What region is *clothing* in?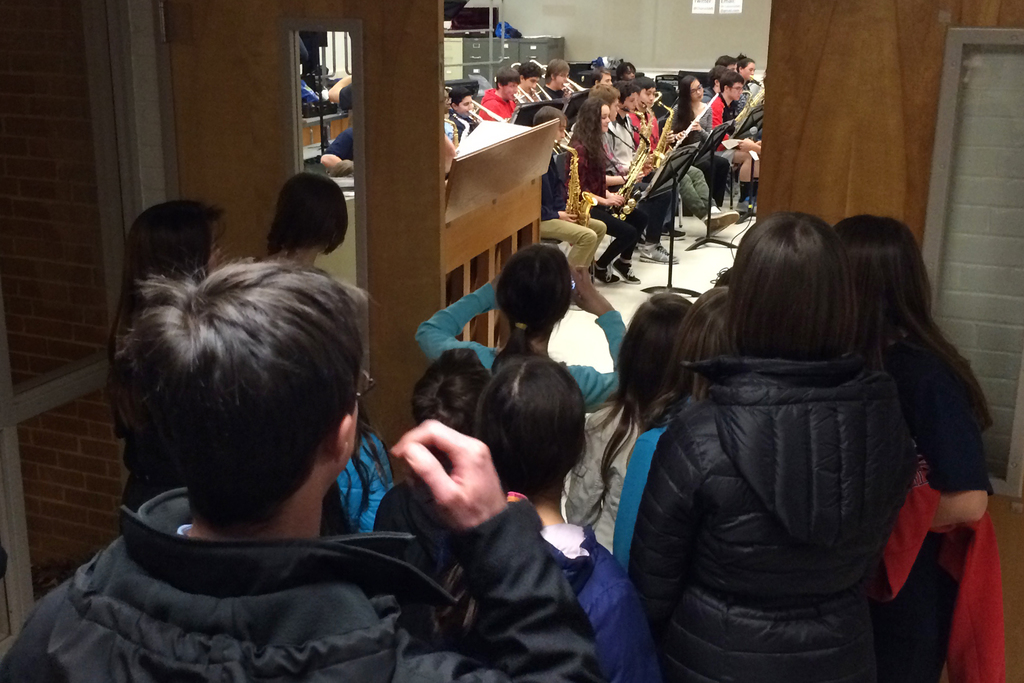
[left=447, top=106, right=479, bottom=148].
